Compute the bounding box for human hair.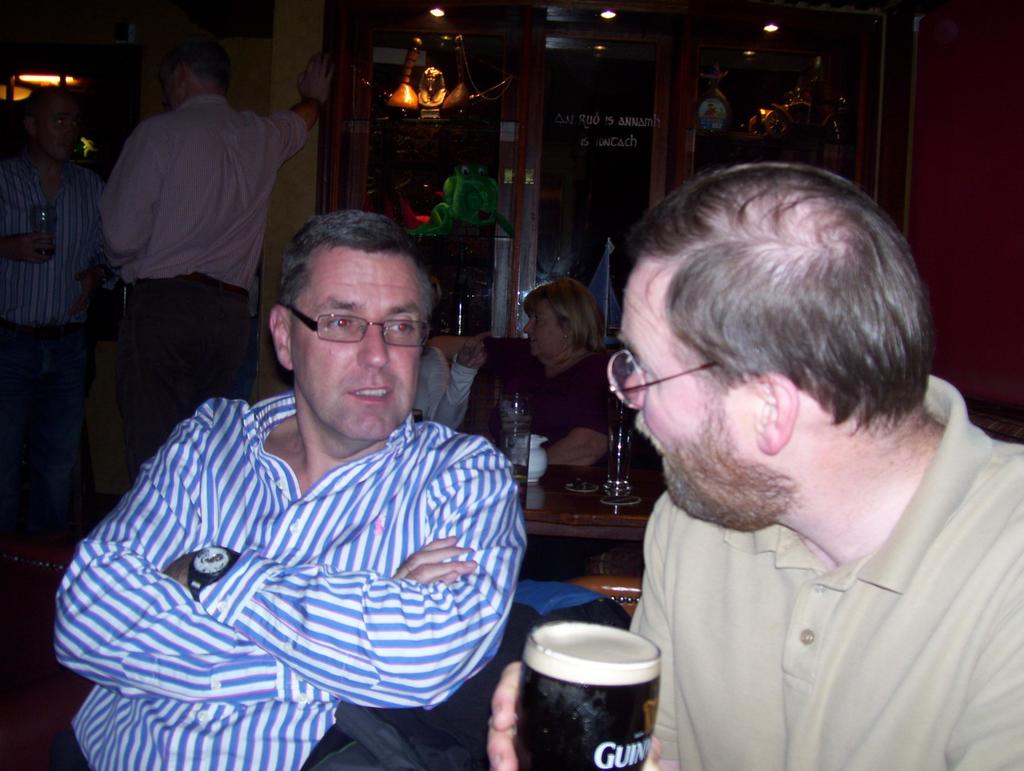
detection(15, 85, 83, 138).
